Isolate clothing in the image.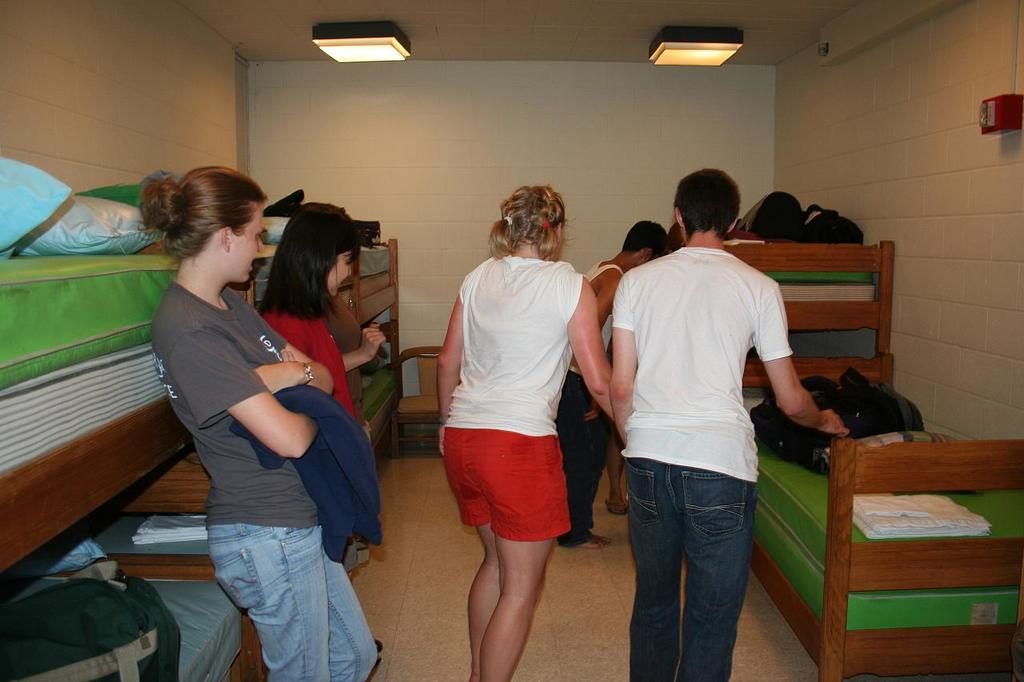
Isolated region: [left=154, top=281, right=375, bottom=681].
